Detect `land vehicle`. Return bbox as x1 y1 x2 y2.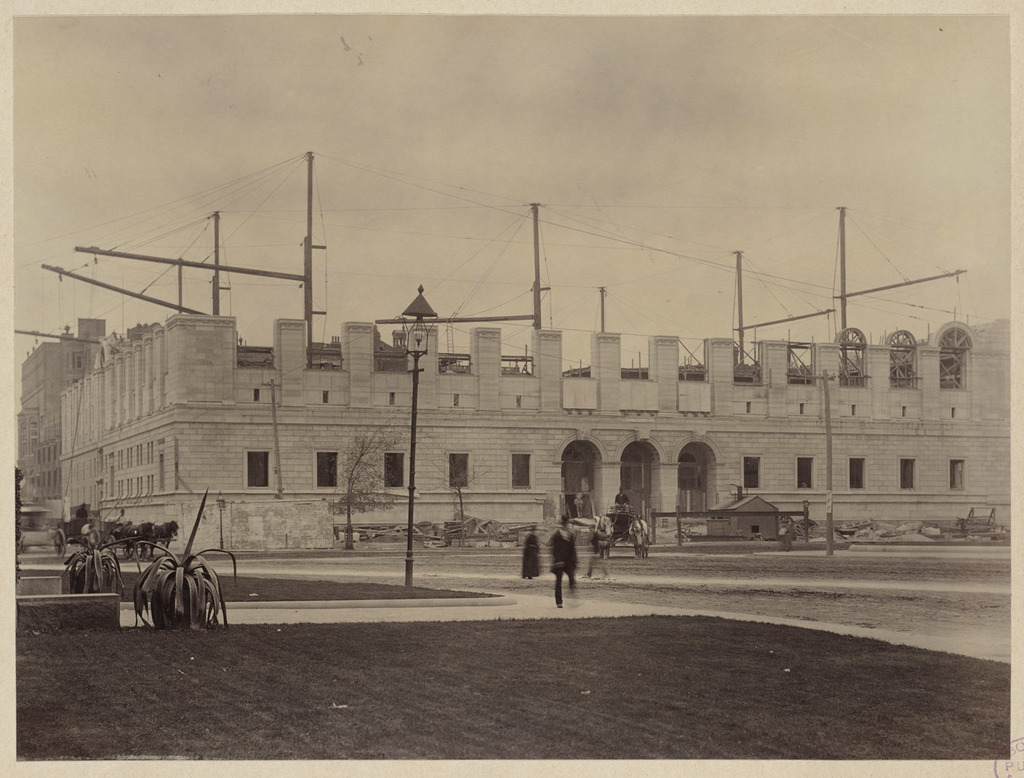
594 499 649 558.
